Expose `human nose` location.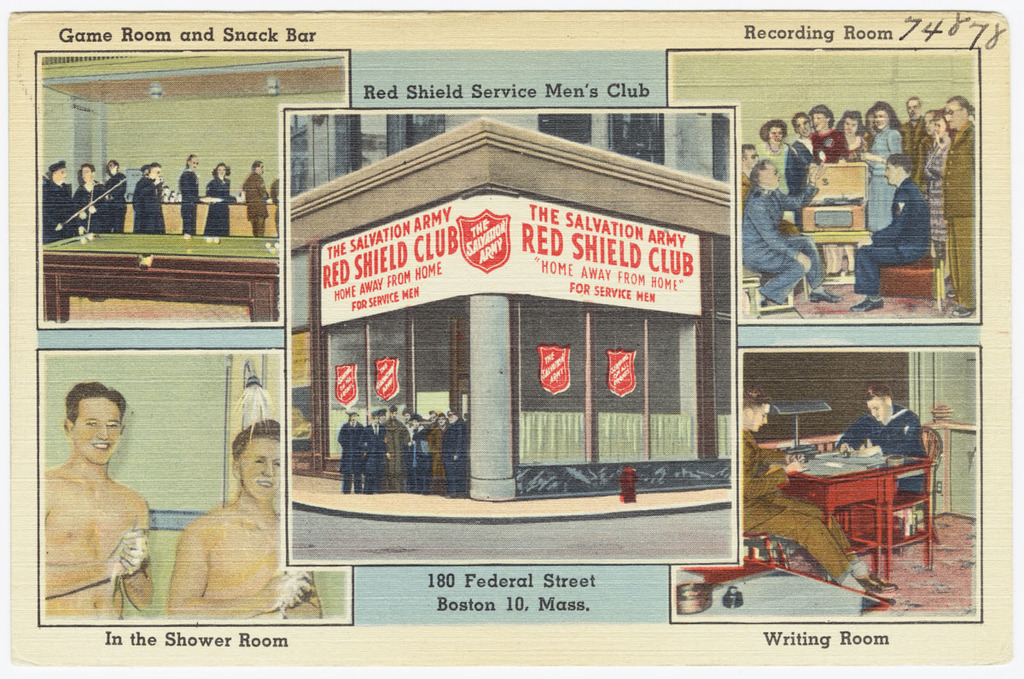
Exposed at pyautogui.locateOnScreen(763, 415, 770, 424).
